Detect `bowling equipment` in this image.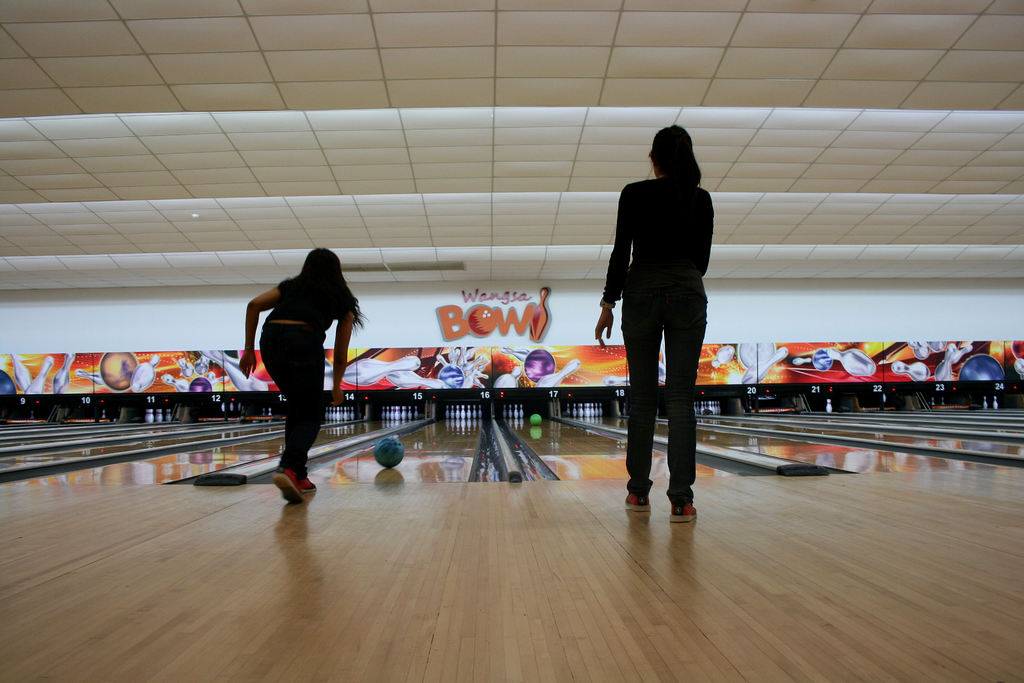
Detection: (left=20, top=354, right=55, bottom=388).
